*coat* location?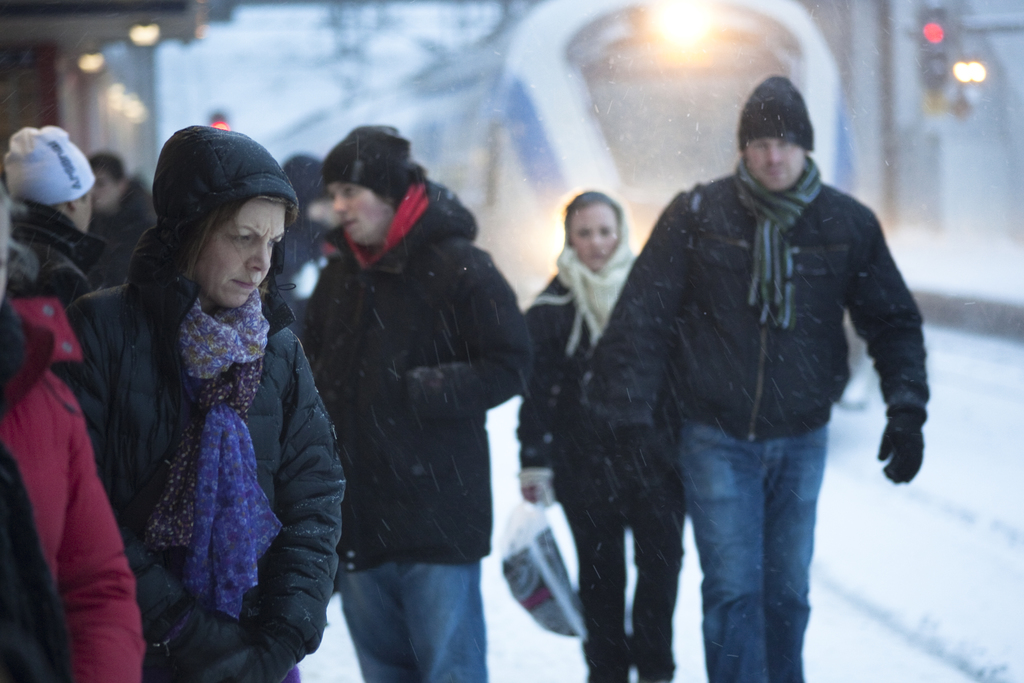
x1=588 y1=169 x2=932 y2=450
